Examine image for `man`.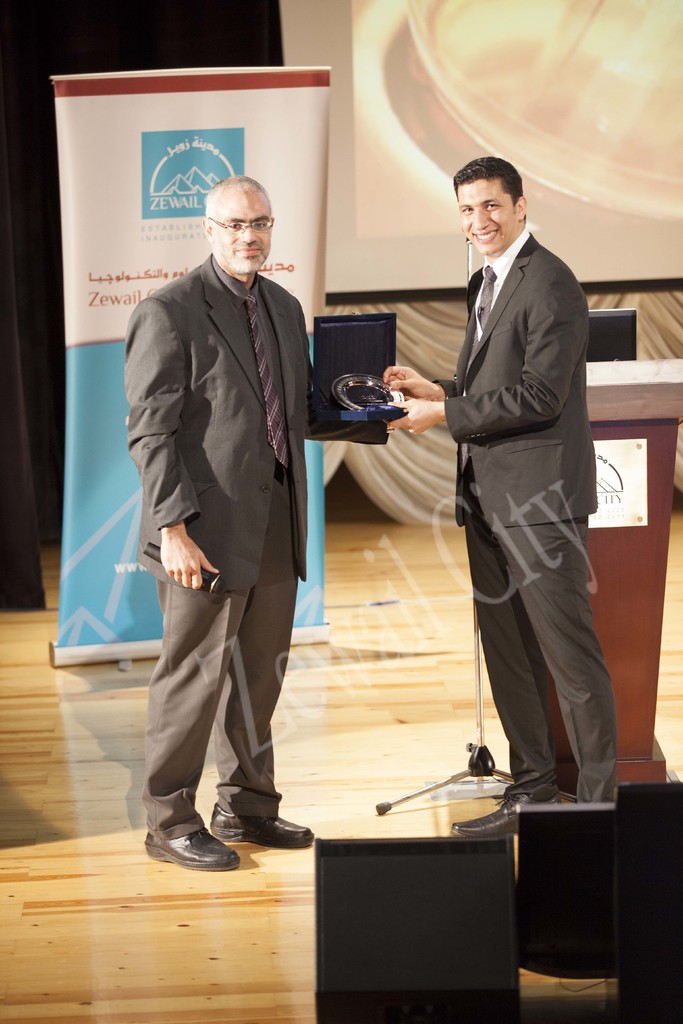
Examination result: 377,154,632,844.
